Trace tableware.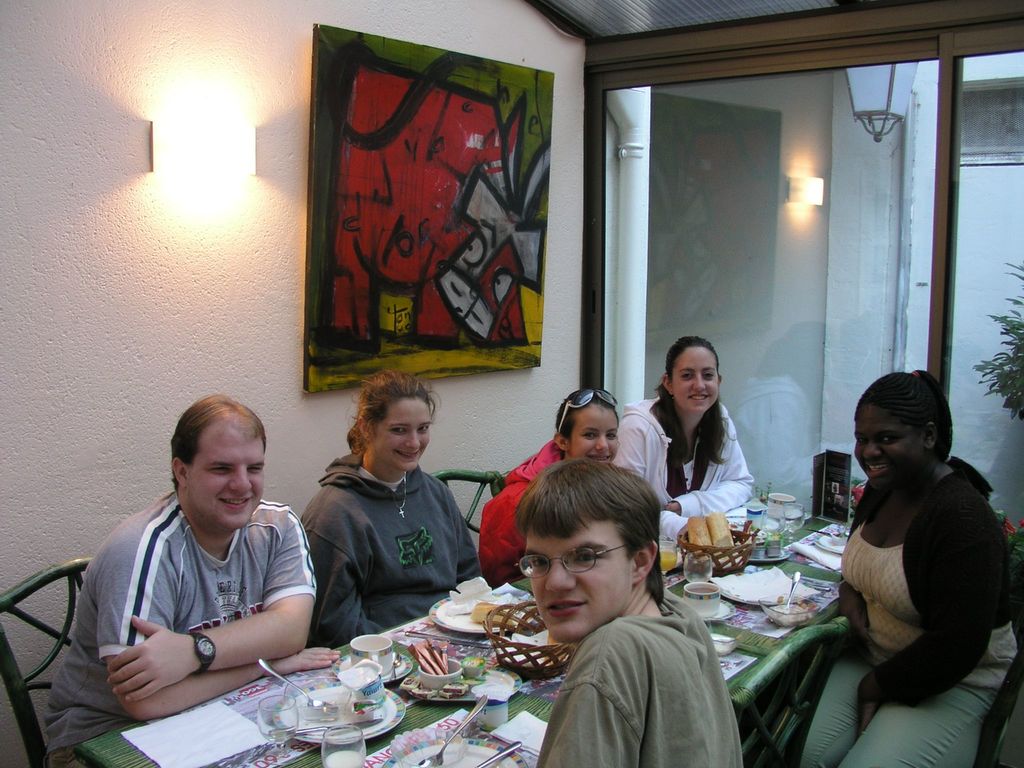
Traced to detection(414, 634, 496, 648).
